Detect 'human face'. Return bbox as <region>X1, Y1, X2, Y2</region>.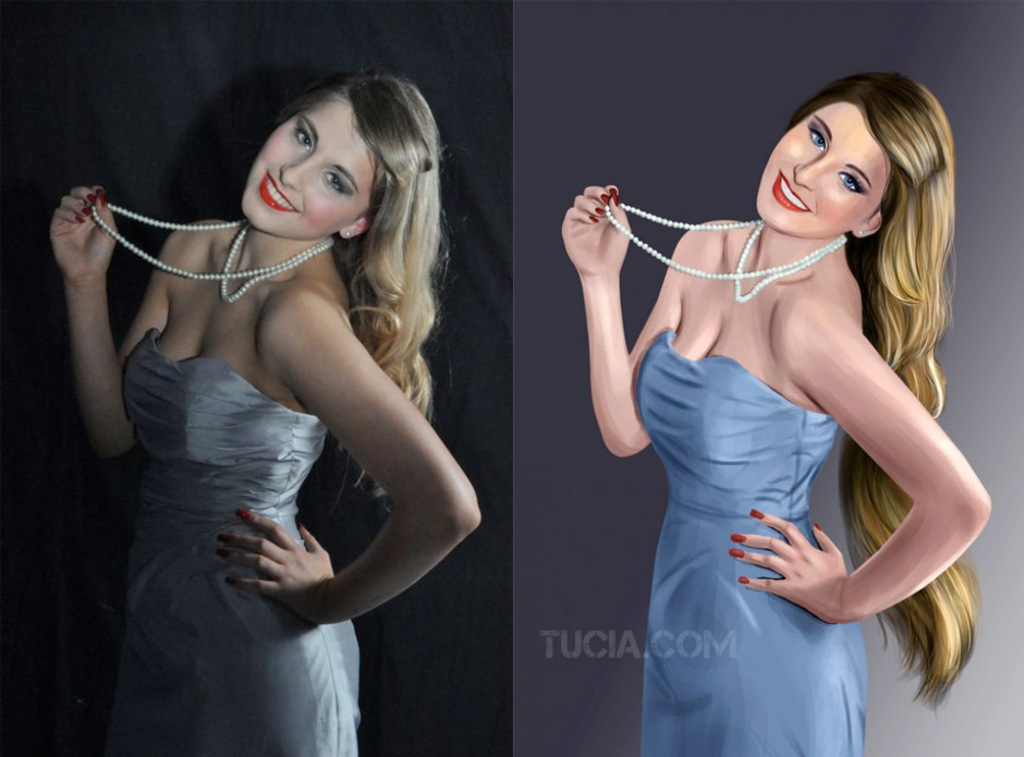
<region>237, 91, 379, 235</region>.
